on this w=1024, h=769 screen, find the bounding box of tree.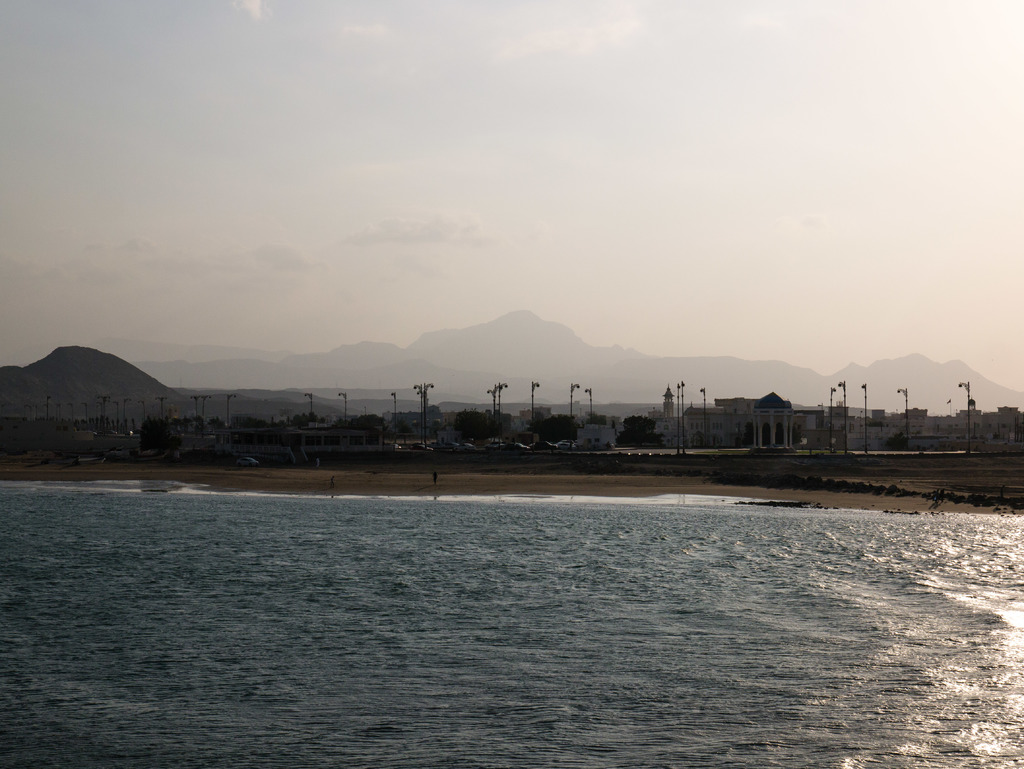
Bounding box: [285,416,325,429].
